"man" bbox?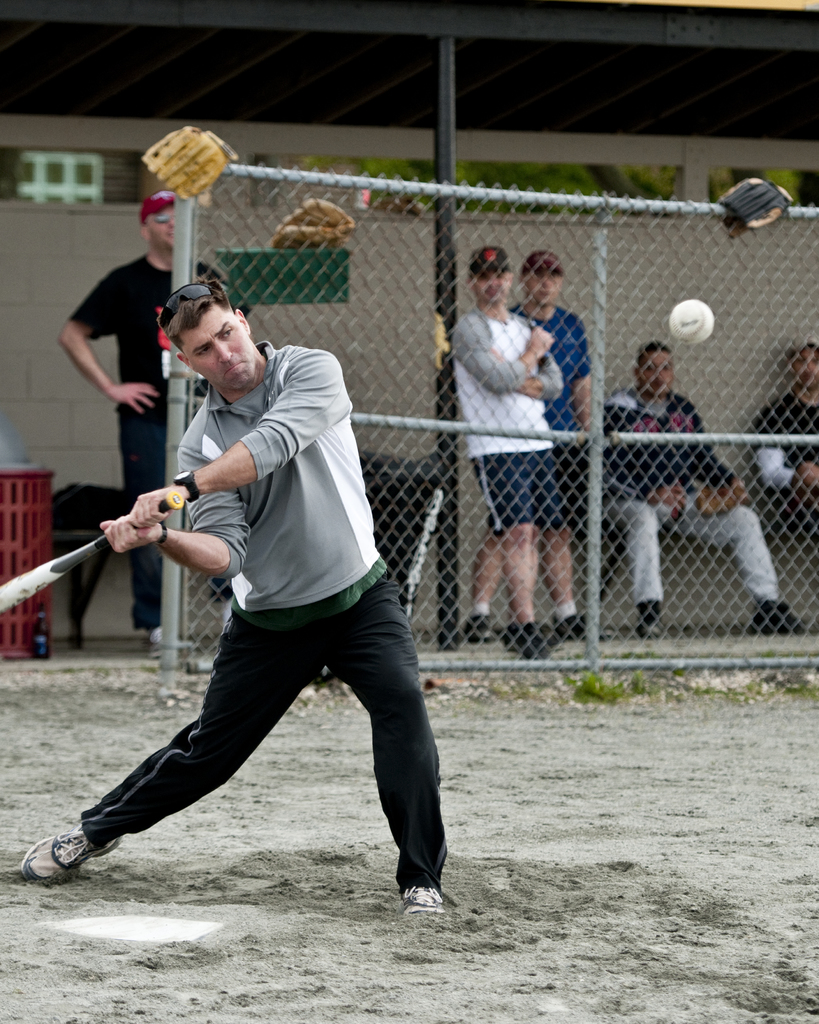
(753,346,818,512)
